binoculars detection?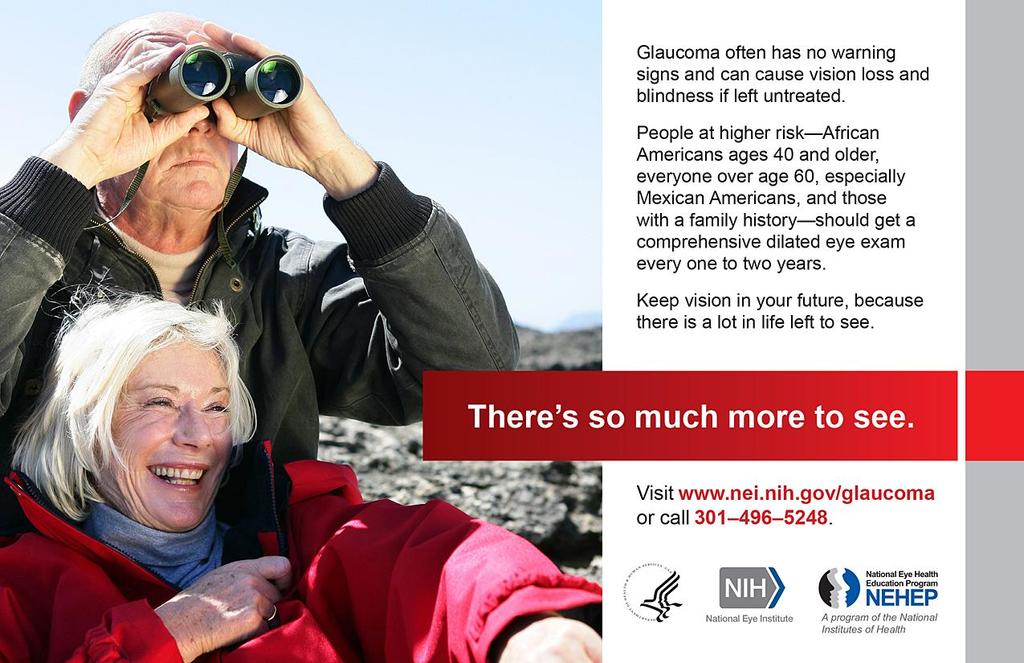
(left=142, top=39, right=306, bottom=120)
